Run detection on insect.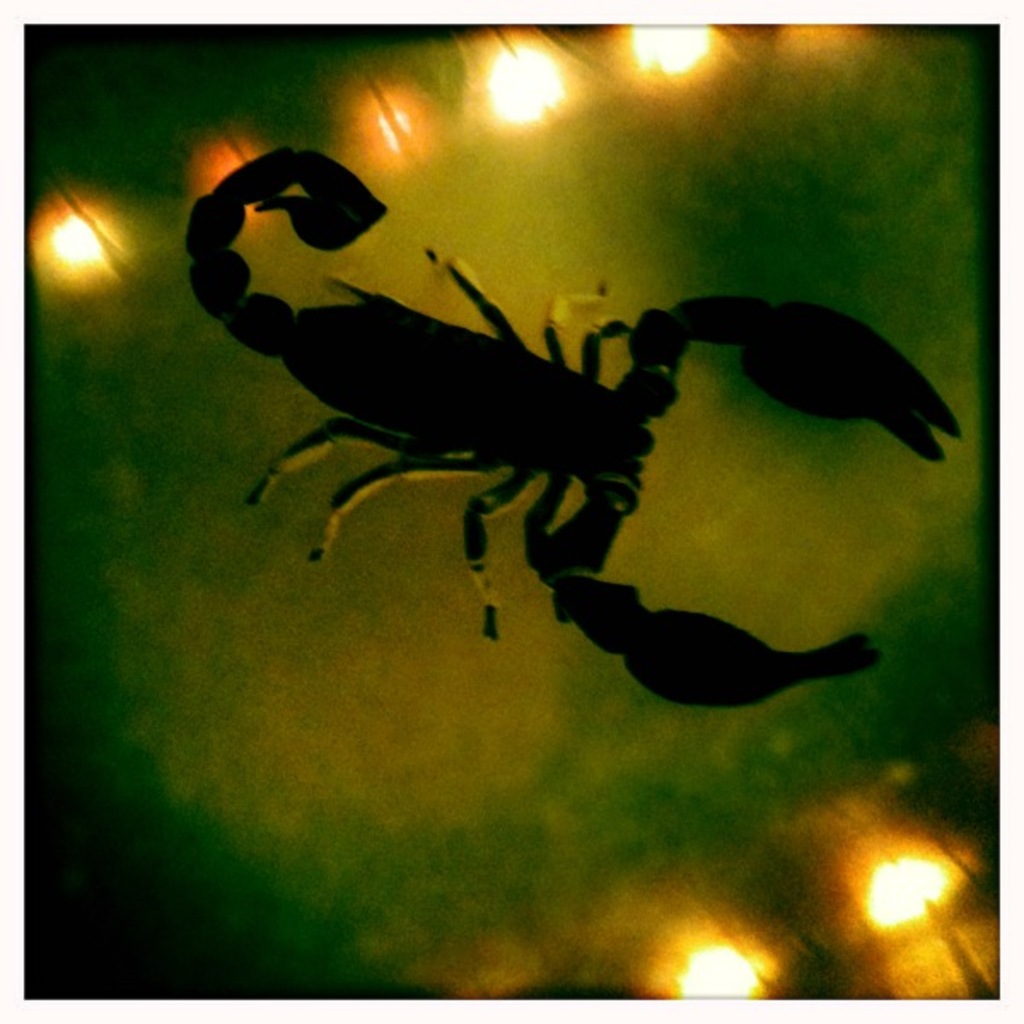
Result: 189, 140, 969, 719.
